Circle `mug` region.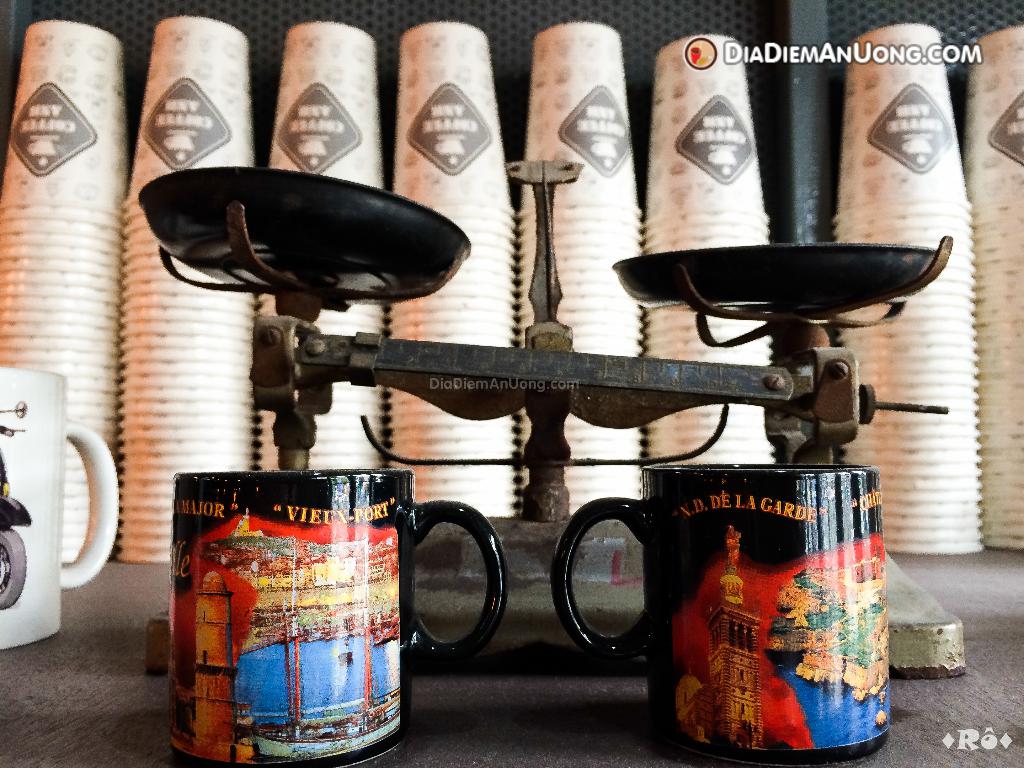
Region: bbox(170, 467, 509, 767).
